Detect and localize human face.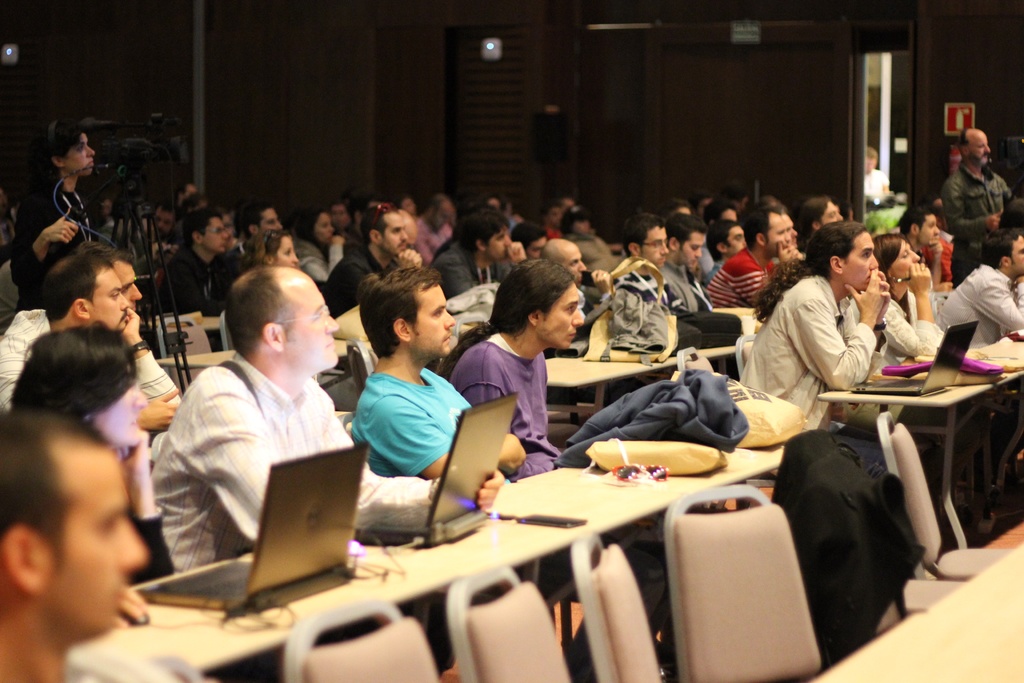
Localized at BBox(99, 393, 148, 447).
